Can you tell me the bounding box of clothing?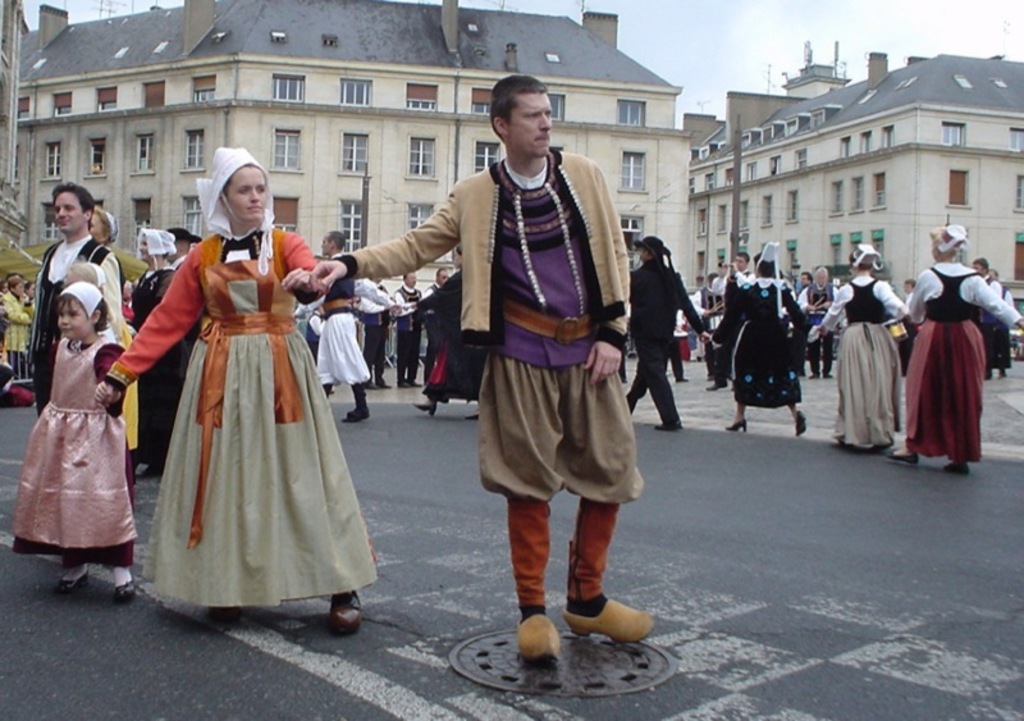
339,143,641,620.
